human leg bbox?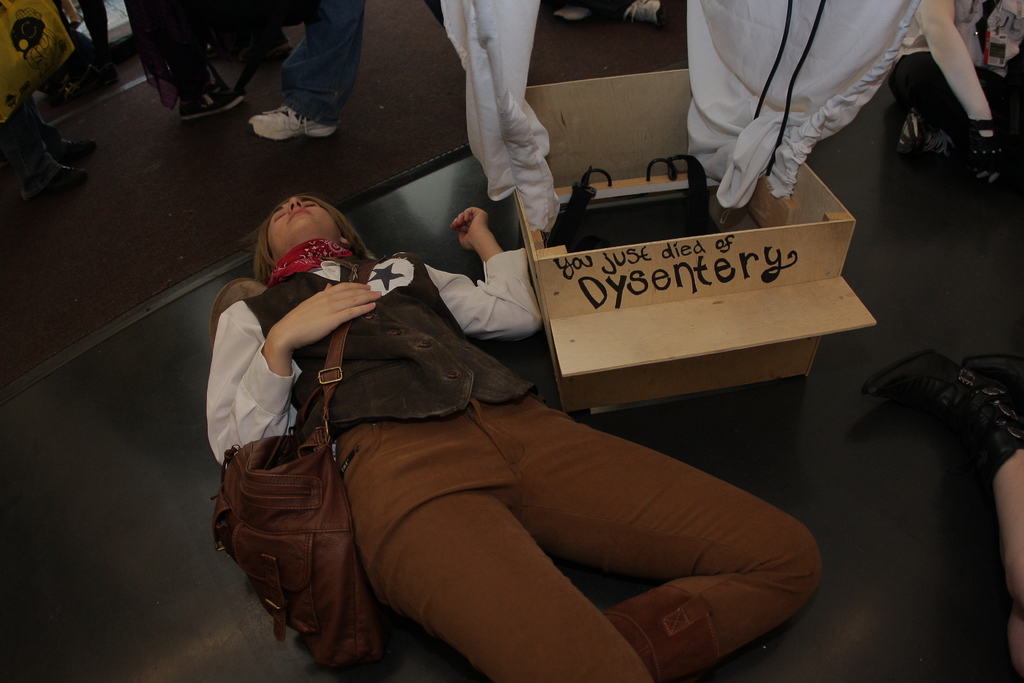
[861, 350, 1022, 678]
